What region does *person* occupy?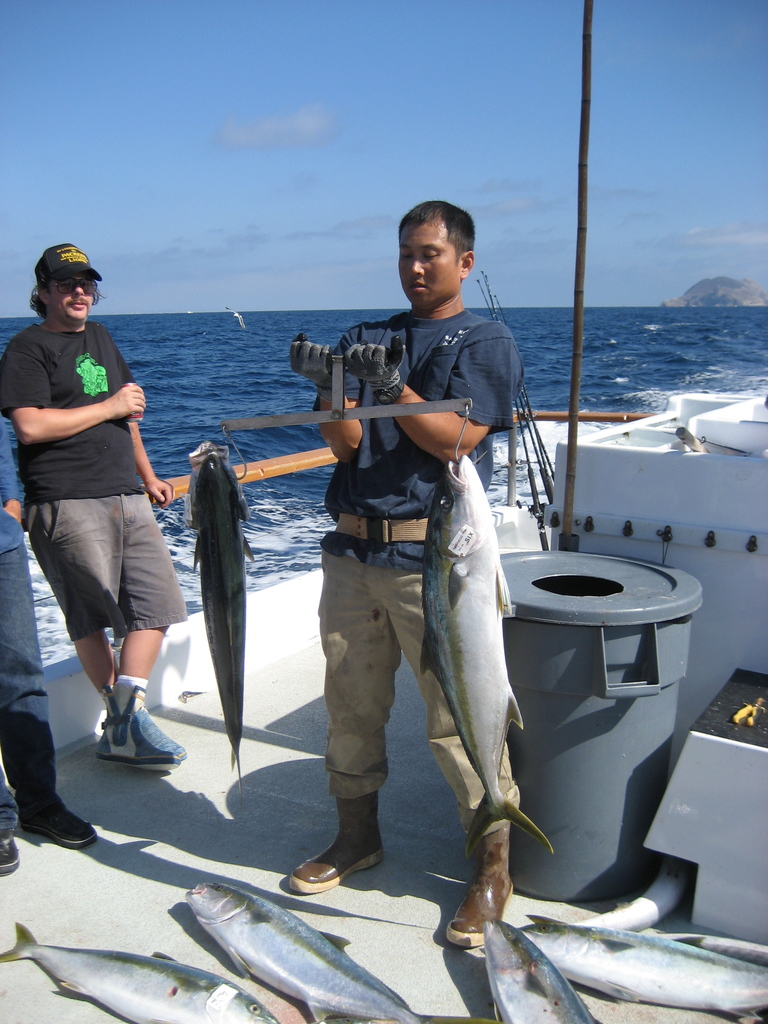
<box>297,219,530,888</box>.
